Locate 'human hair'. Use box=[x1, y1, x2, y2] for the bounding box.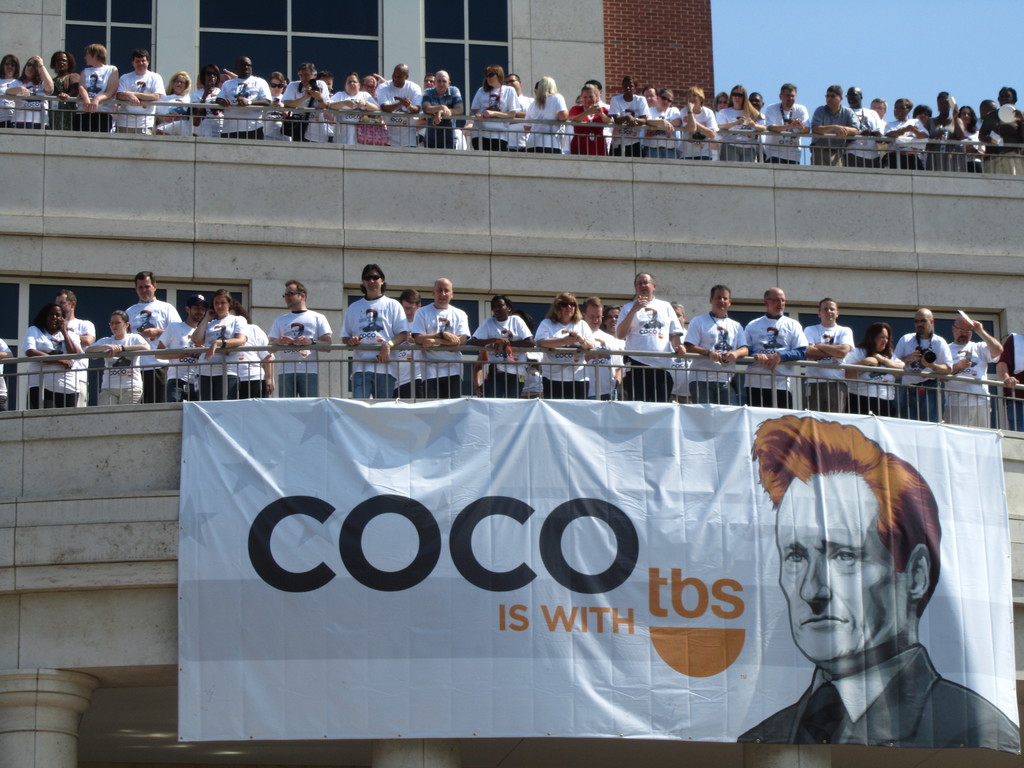
box=[214, 324, 225, 333].
